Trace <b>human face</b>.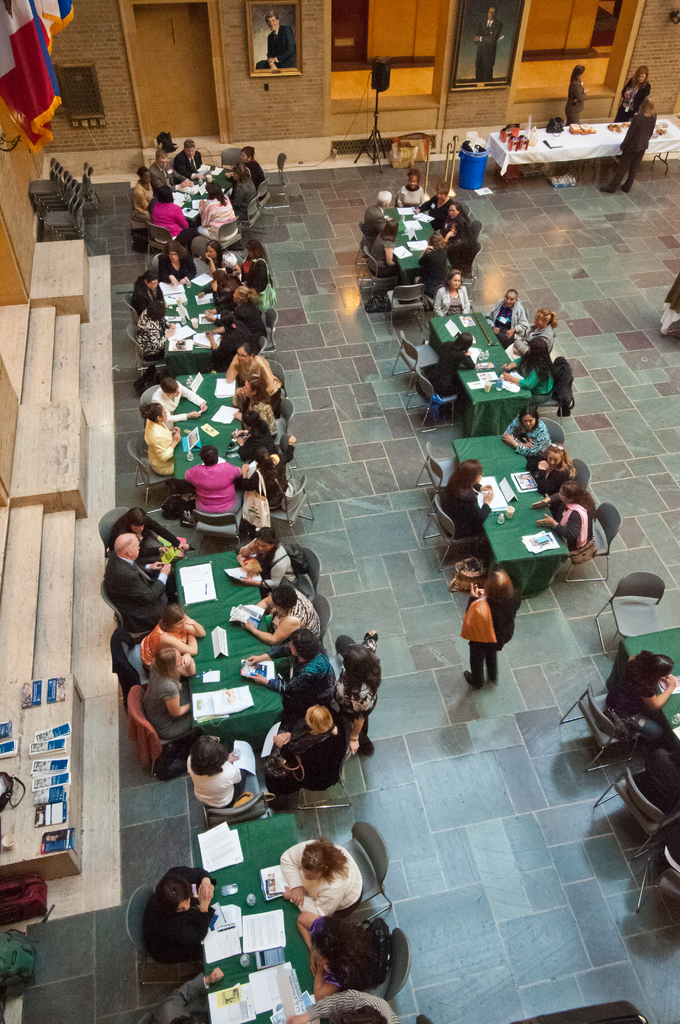
Traced to bbox(241, 380, 252, 396).
